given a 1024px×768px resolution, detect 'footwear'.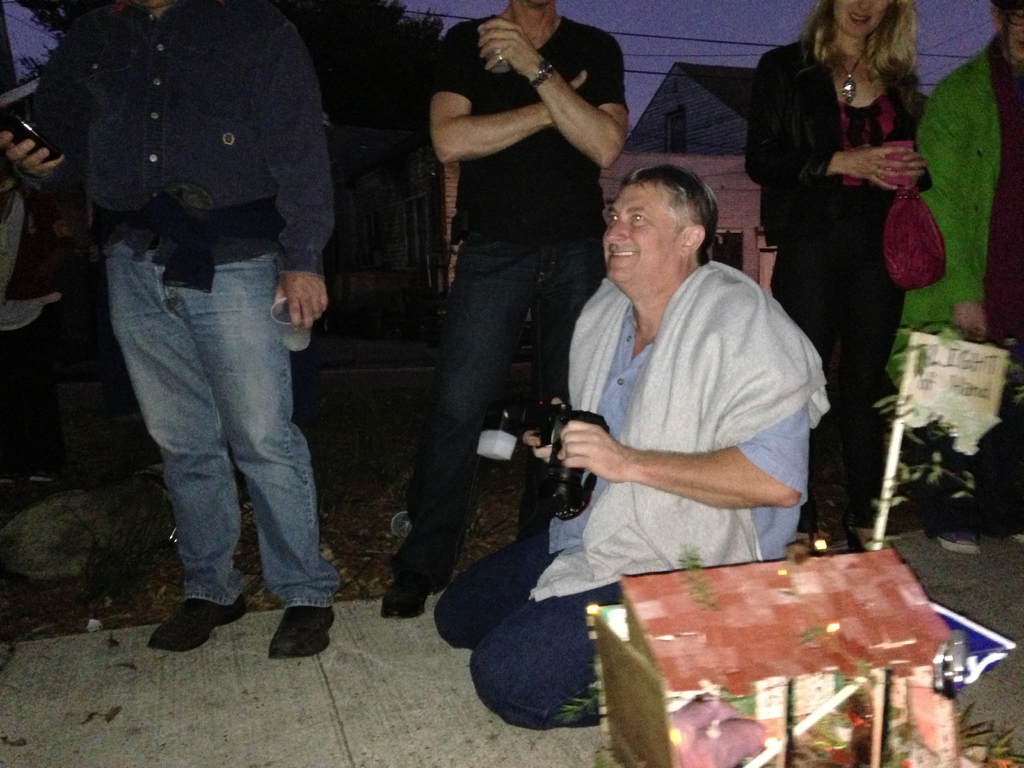
bbox=(151, 595, 243, 652).
